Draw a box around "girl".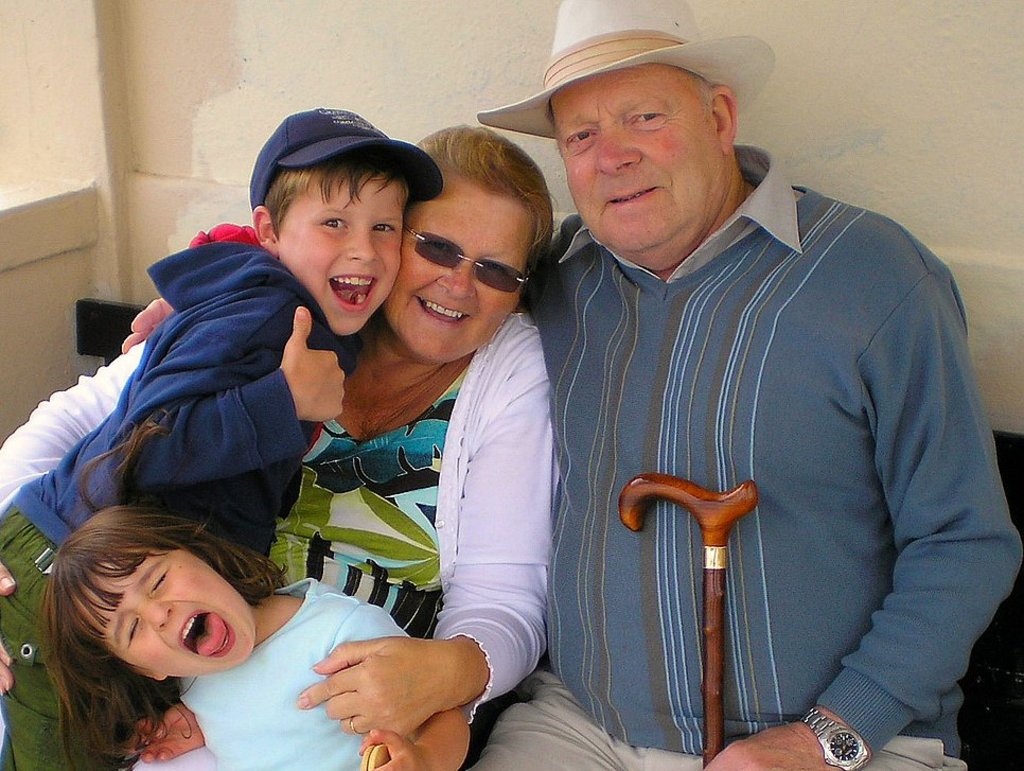
bbox(37, 508, 476, 770).
